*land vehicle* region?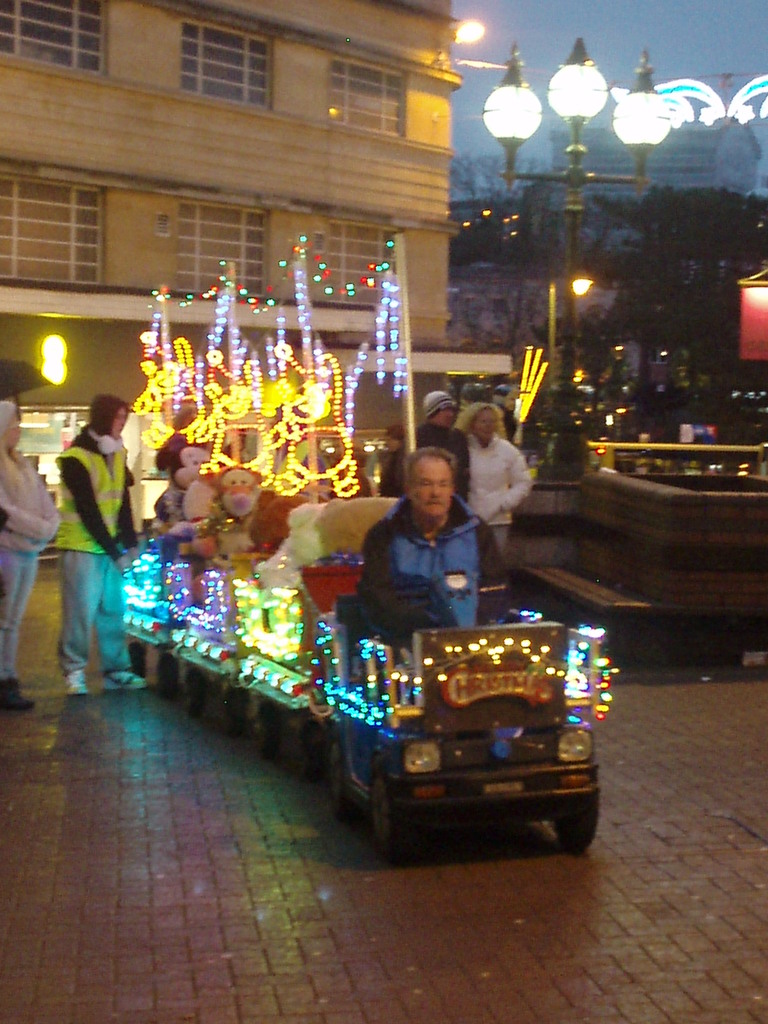
<region>121, 527, 600, 851</region>
